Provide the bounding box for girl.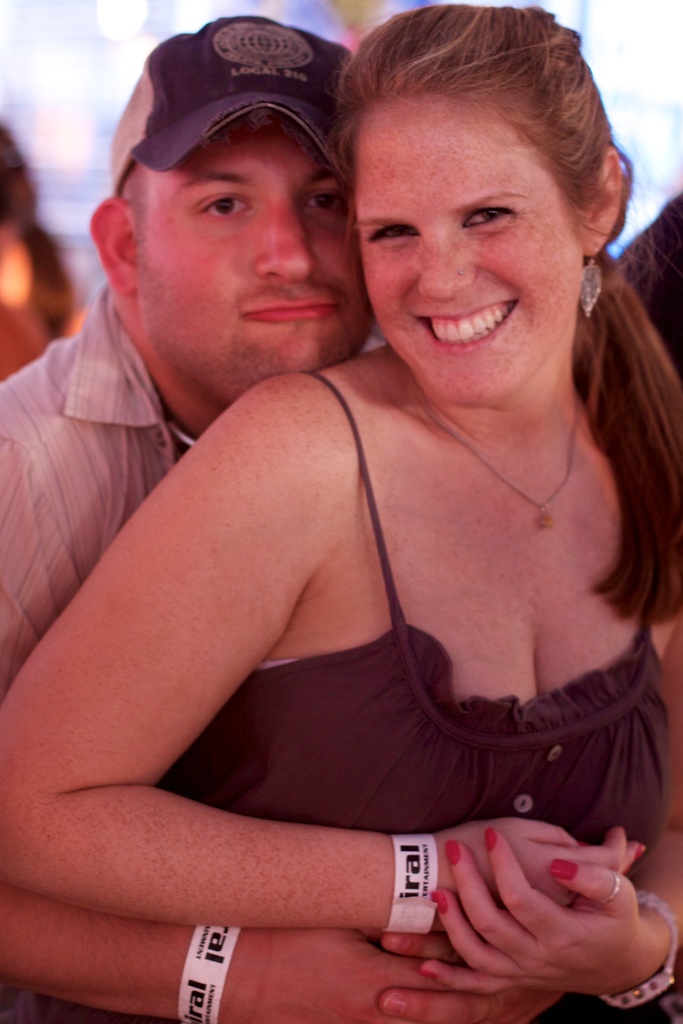
l=0, t=3, r=682, b=1023.
